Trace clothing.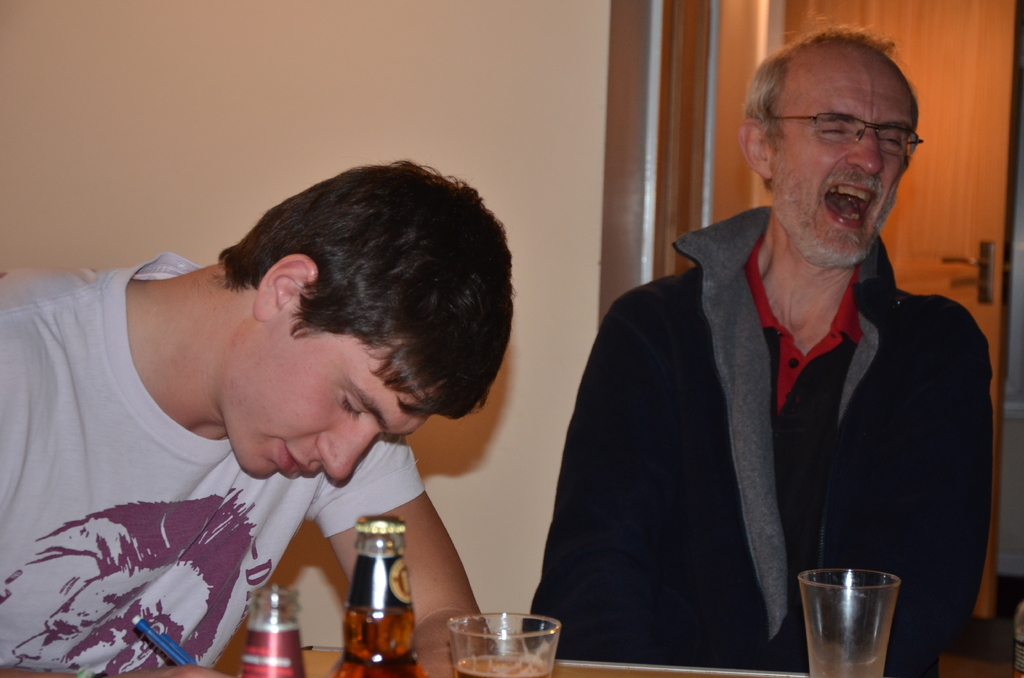
Traced to <region>522, 205, 1000, 677</region>.
